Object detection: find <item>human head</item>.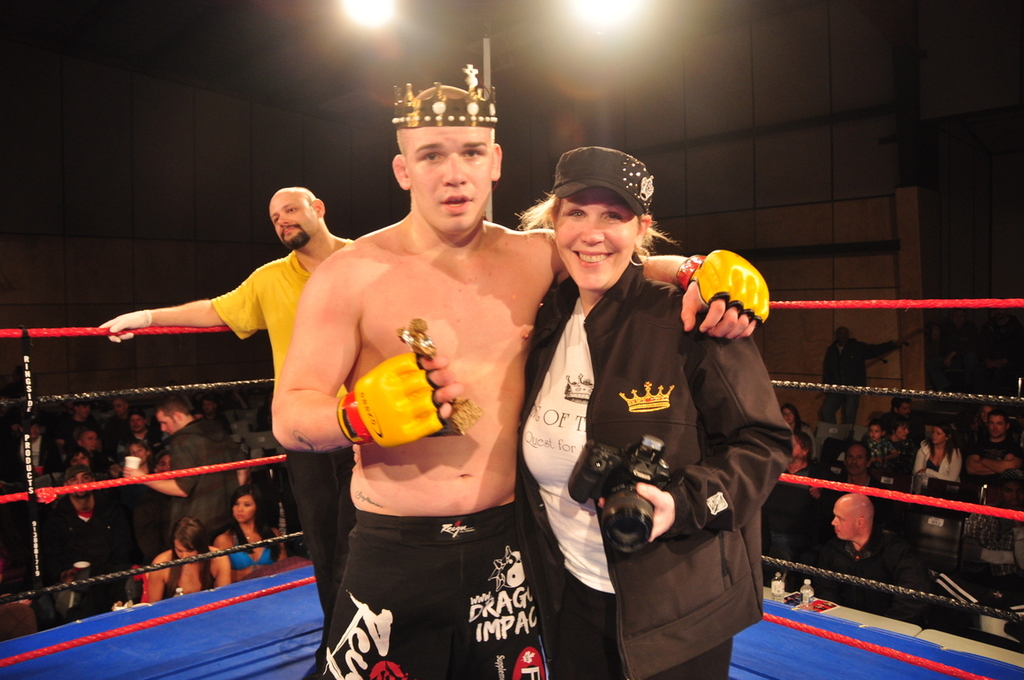
[889, 413, 905, 442].
